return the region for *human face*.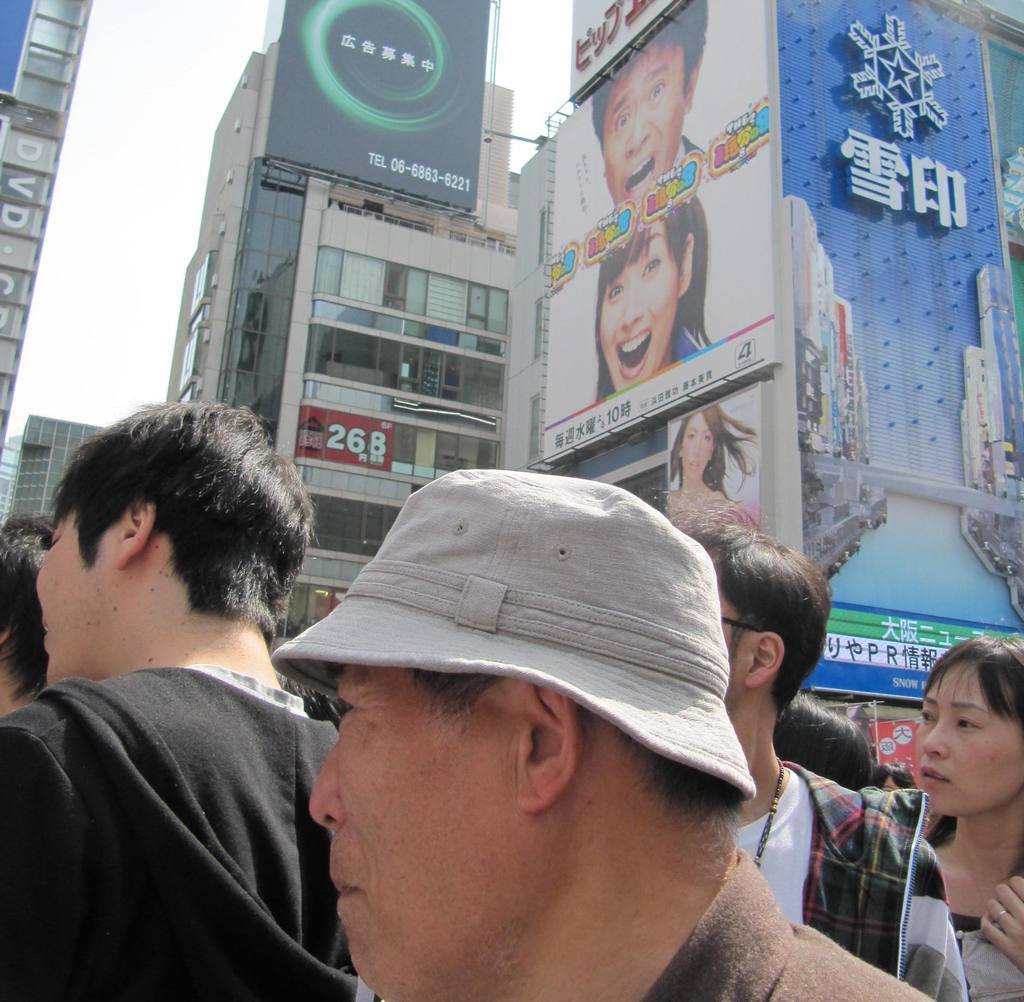
locate(309, 672, 516, 1001).
